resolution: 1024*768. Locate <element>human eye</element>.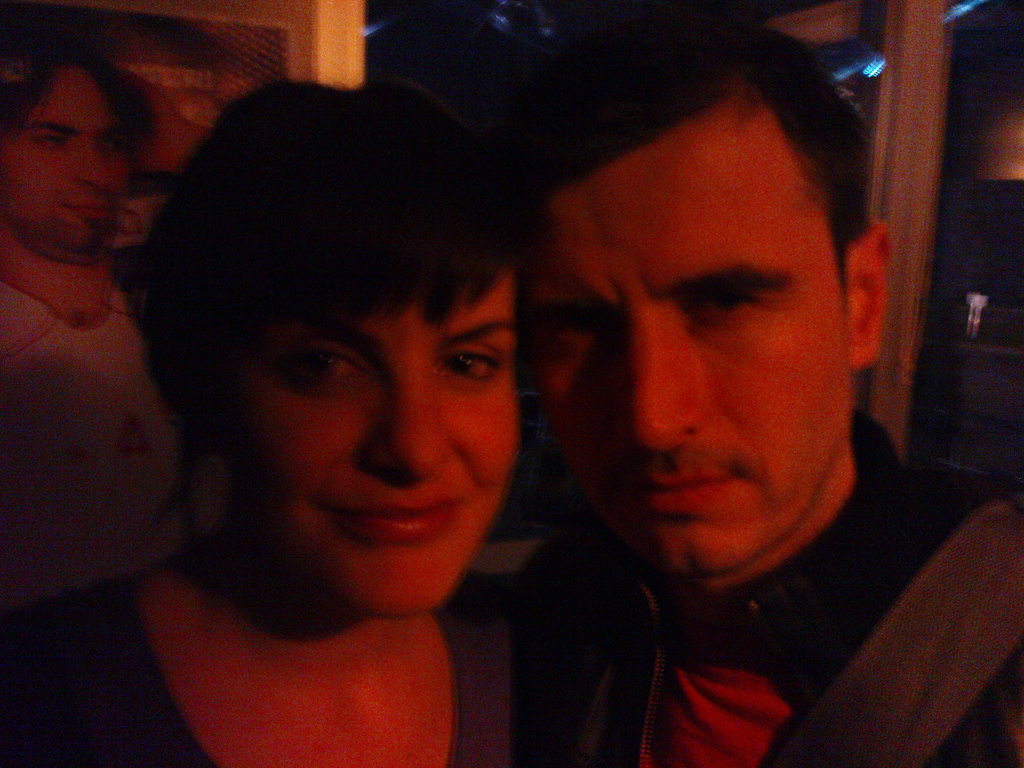
[left=684, top=285, right=758, bottom=331].
